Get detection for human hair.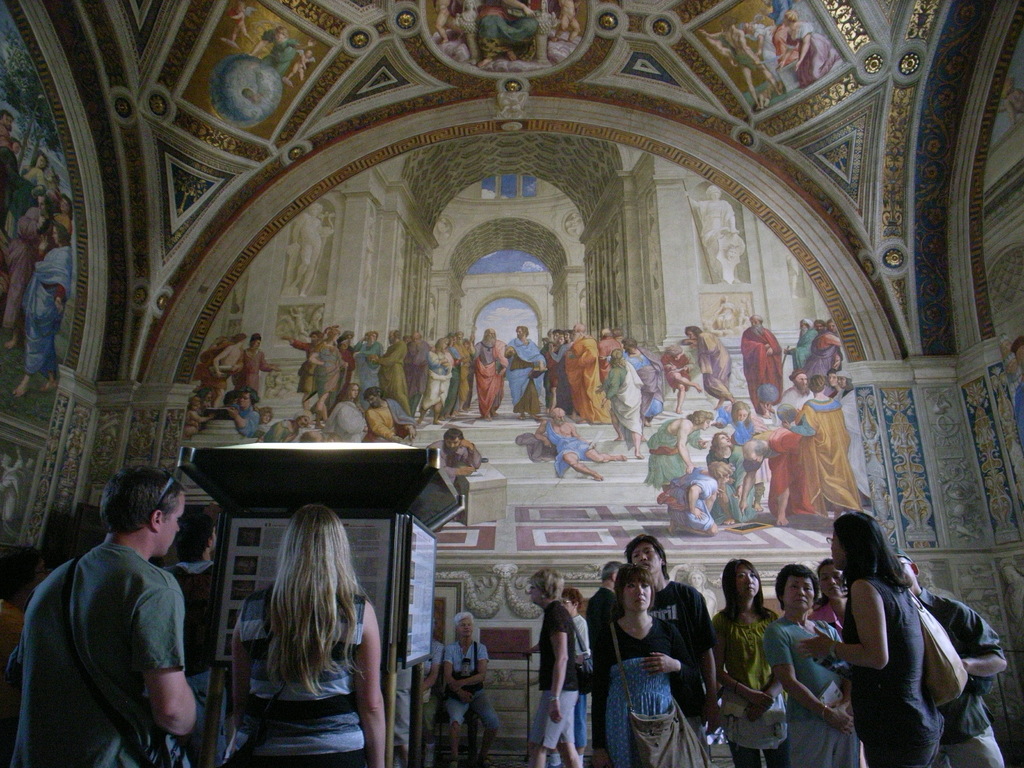
Detection: 721:15:737:30.
